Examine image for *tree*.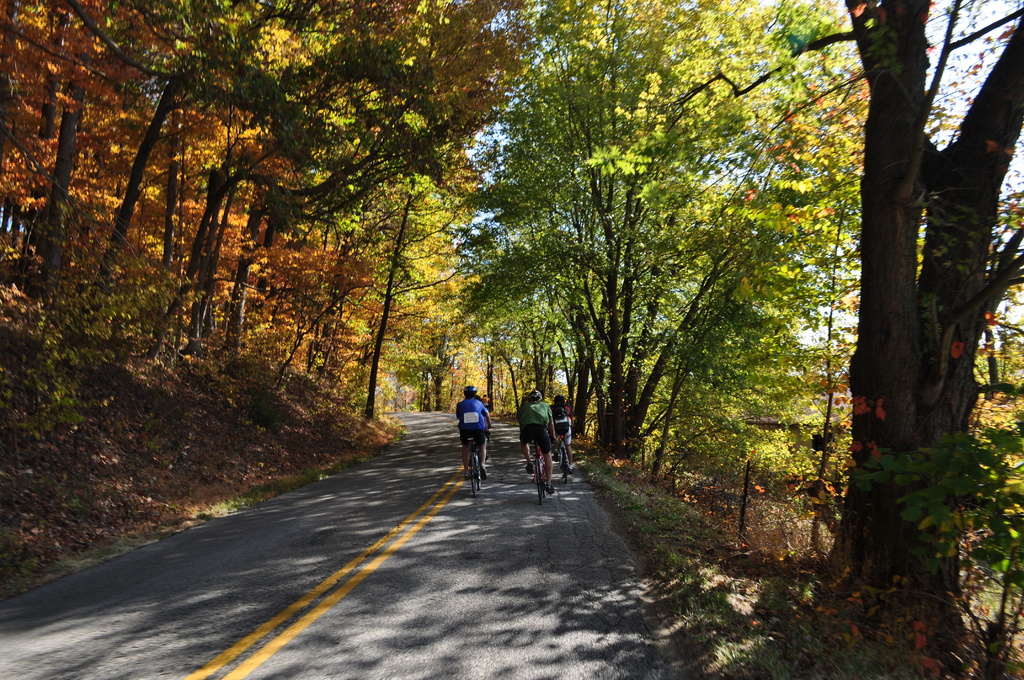
Examination result: (693,160,838,507).
